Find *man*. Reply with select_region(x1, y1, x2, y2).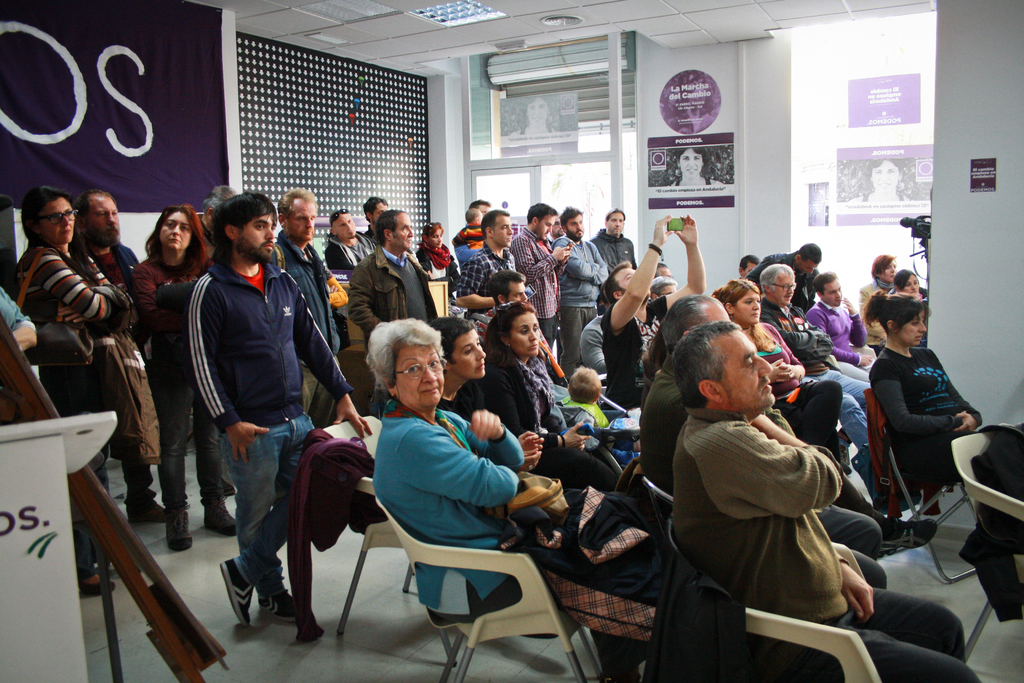
select_region(454, 208, 516, 320).
